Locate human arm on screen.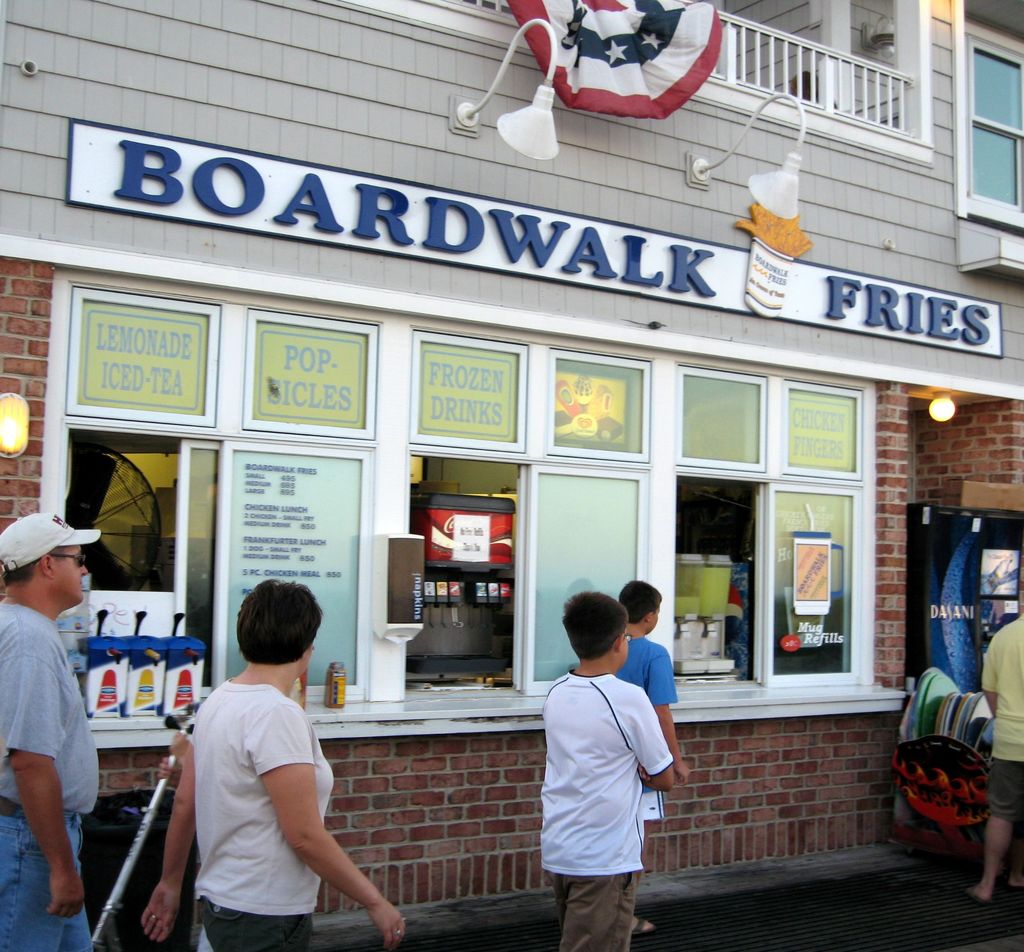
On screen at <region>639, 702, 678, 795</region>.
